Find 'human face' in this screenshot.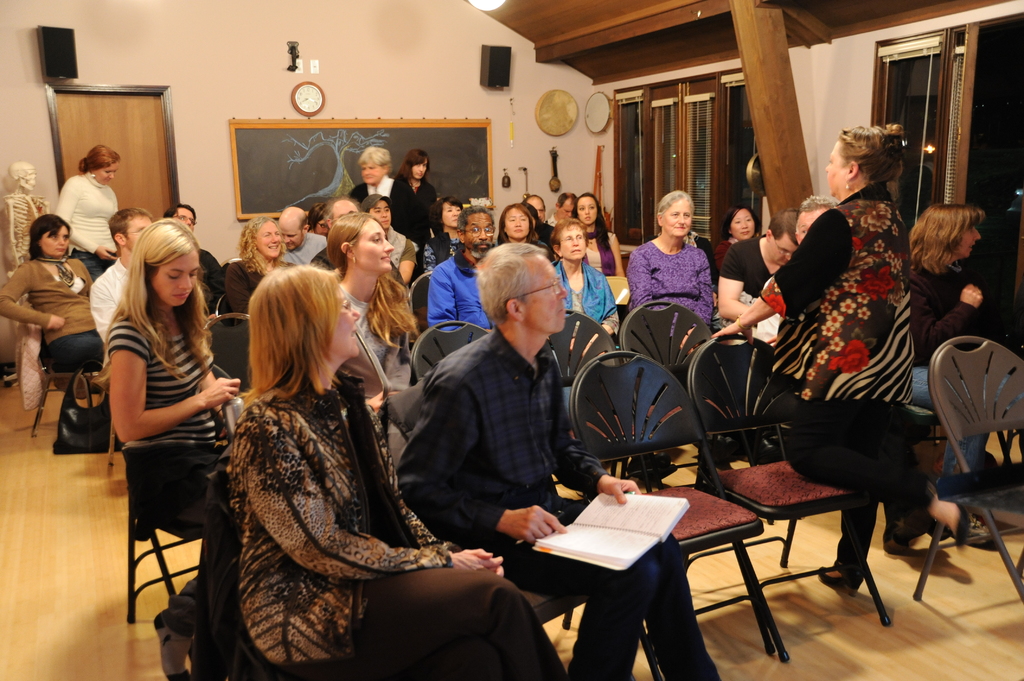
The bounding box for 'human face' is bbox(362, 159, 381, 181).
